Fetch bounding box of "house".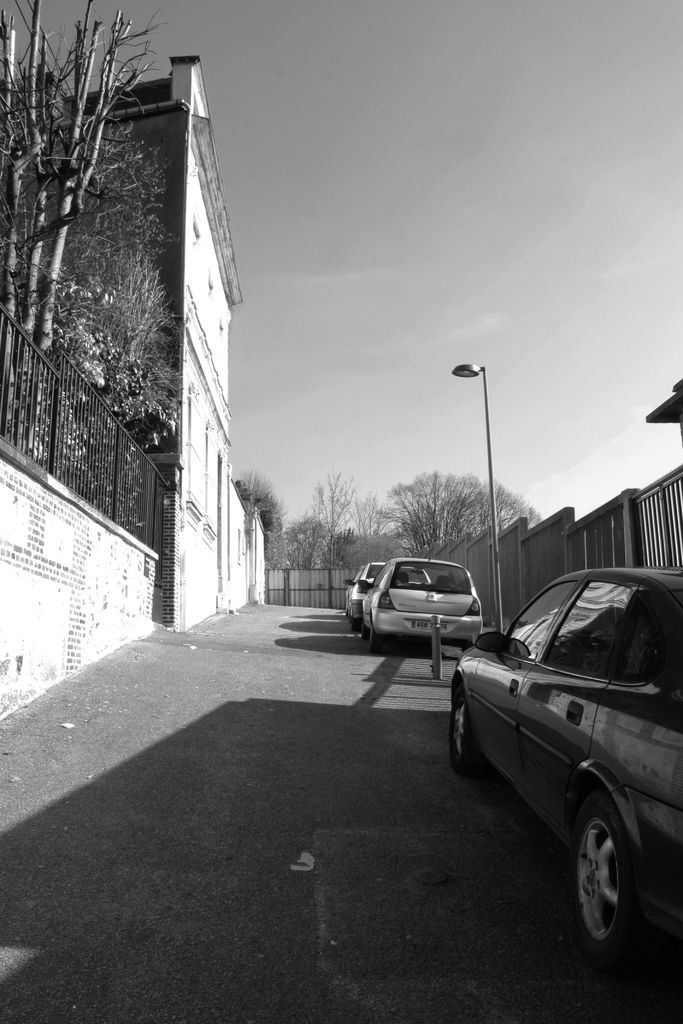
Bbox: bbox=[0, 42, 267, 615].
